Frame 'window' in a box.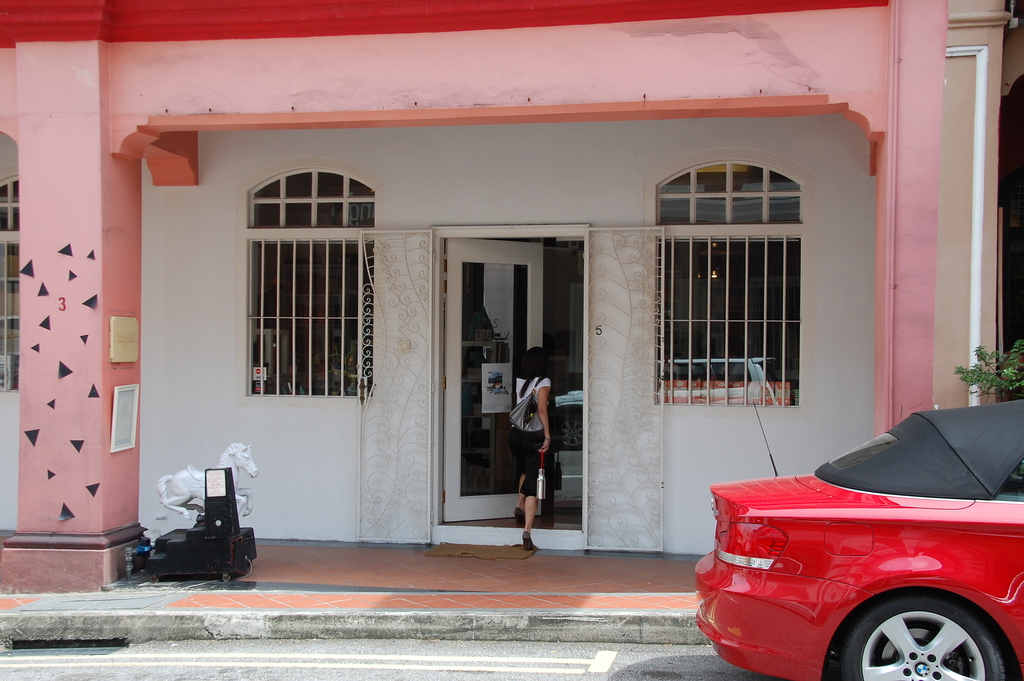
{"x1": 657, "y1": 160, "x2": 797, "y2": 403}.
